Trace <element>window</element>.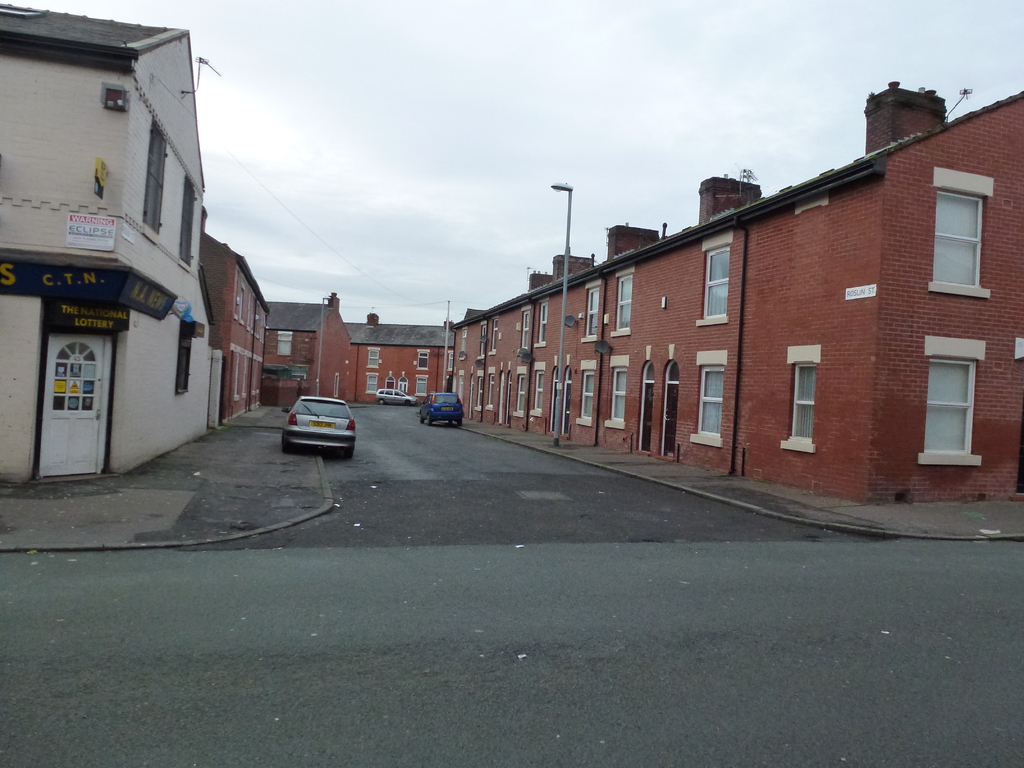
Traced to {"x1": 449, "y1": 352, "x2": 453, "y2": 369}.
